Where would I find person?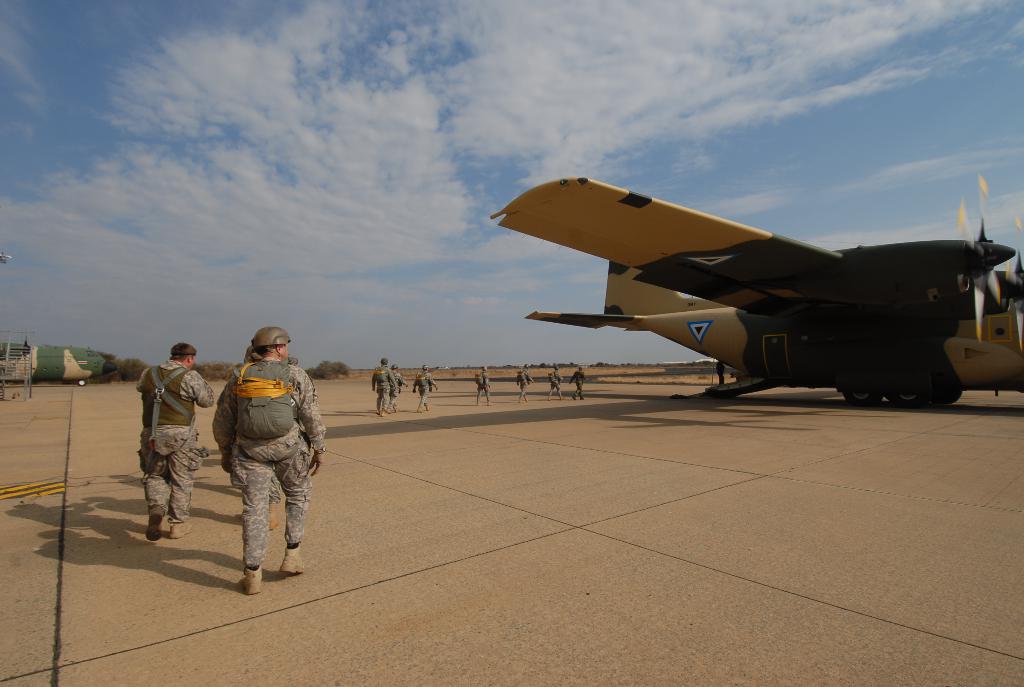
At x1=369 y1=358 x2=393 y2=422.
